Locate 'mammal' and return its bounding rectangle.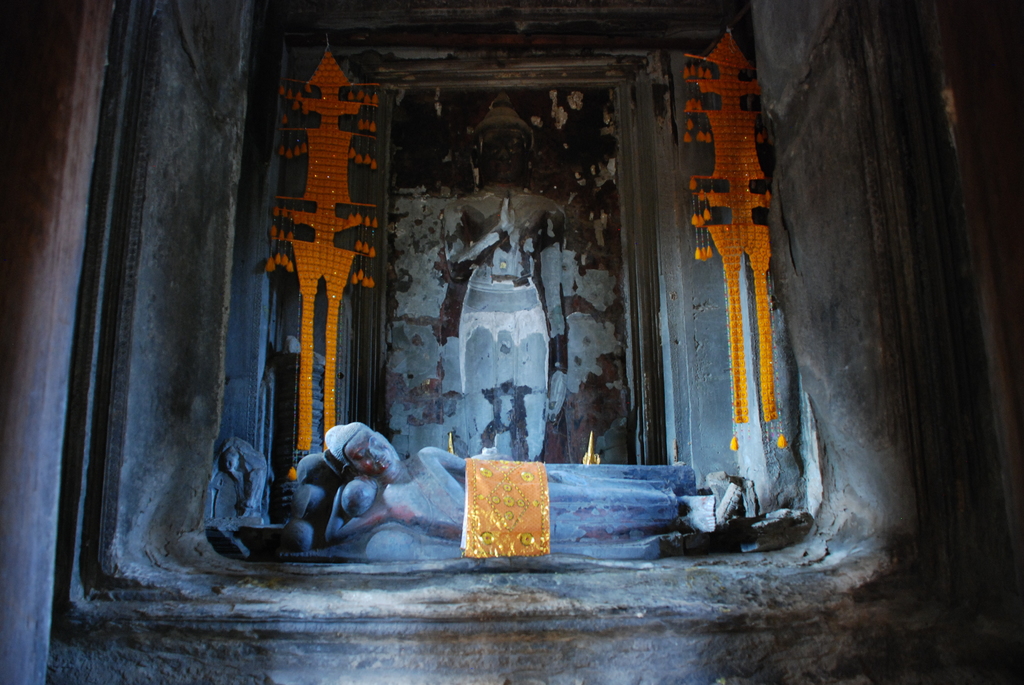
[320, 422, 738, 555].
